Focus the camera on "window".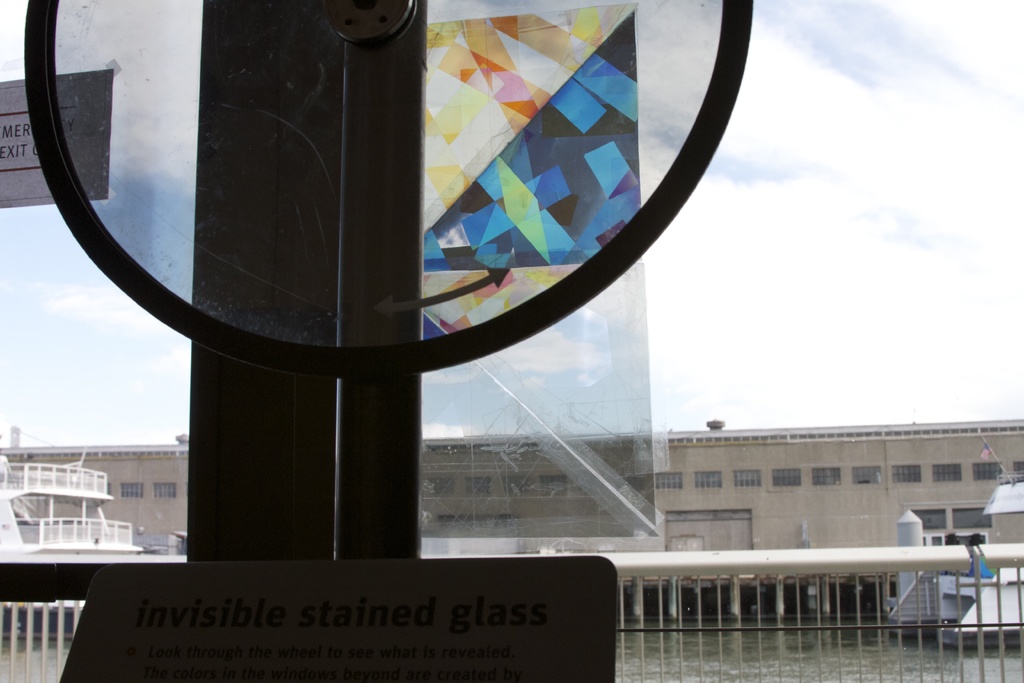
Focus region: 150/483/176/502.
